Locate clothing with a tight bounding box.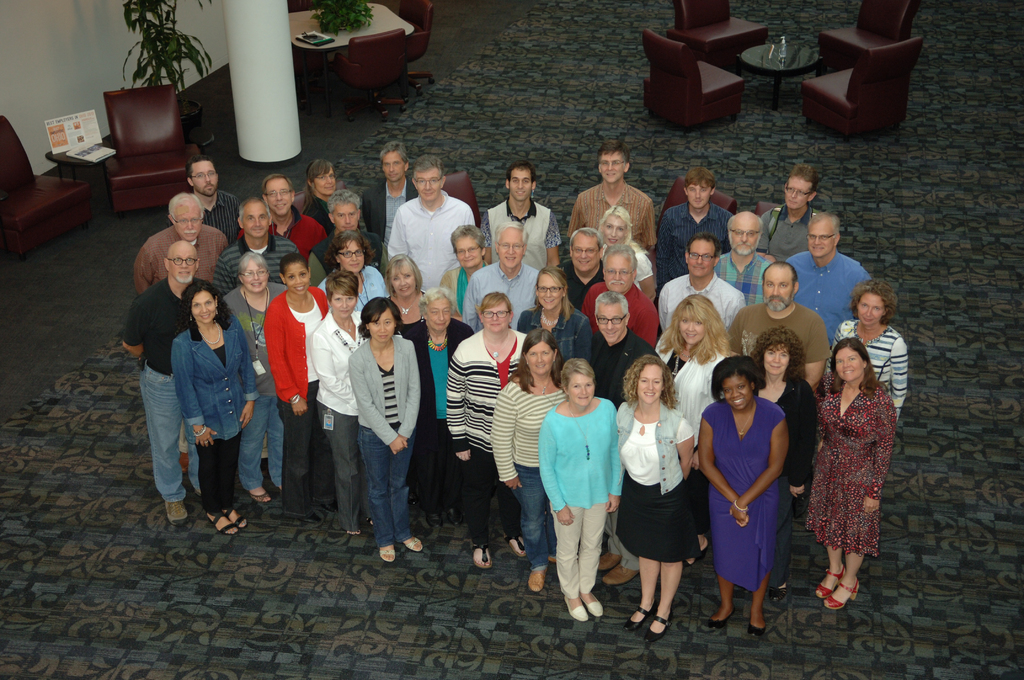
l=570, t=181, r=650, b=248.
